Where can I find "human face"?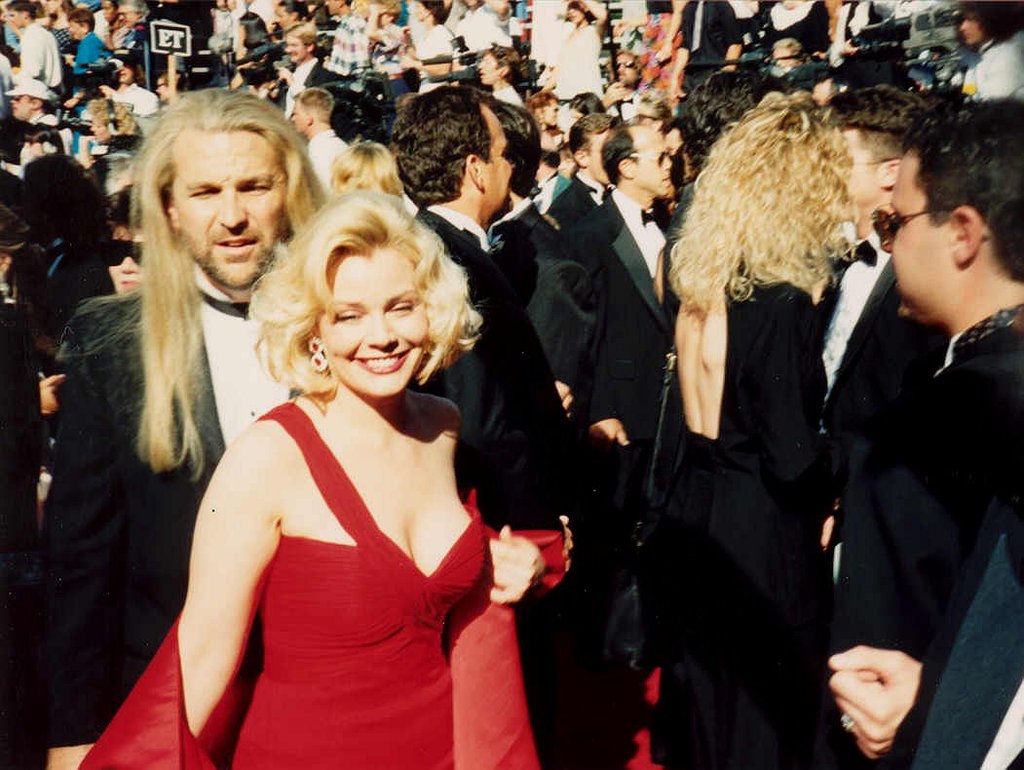
You can find it at 290,41,302,67.
